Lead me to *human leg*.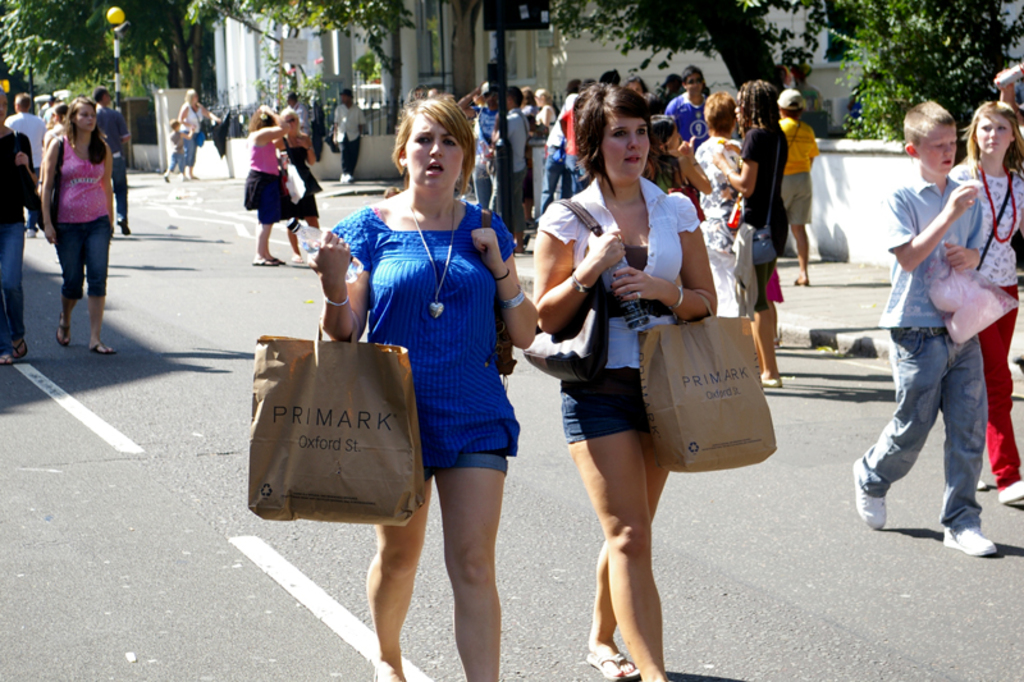
Lead to [338, 136, 348, 180].
